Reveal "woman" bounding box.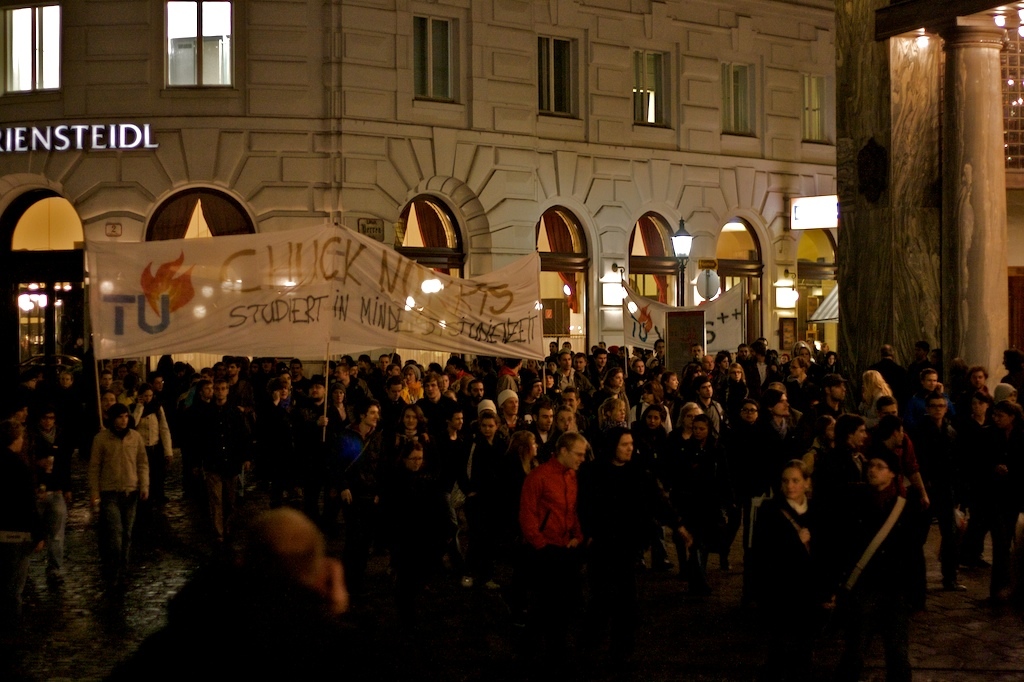
Revealed: box=[87, 401, 154, 584].
